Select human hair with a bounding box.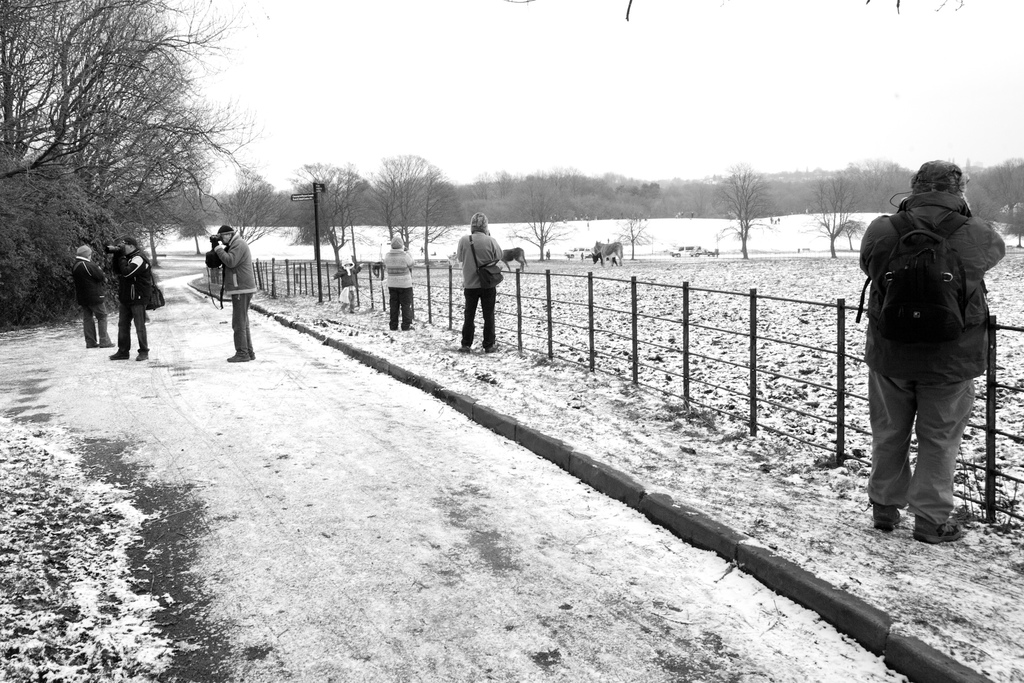
locate(86, 253, 93, 259).
